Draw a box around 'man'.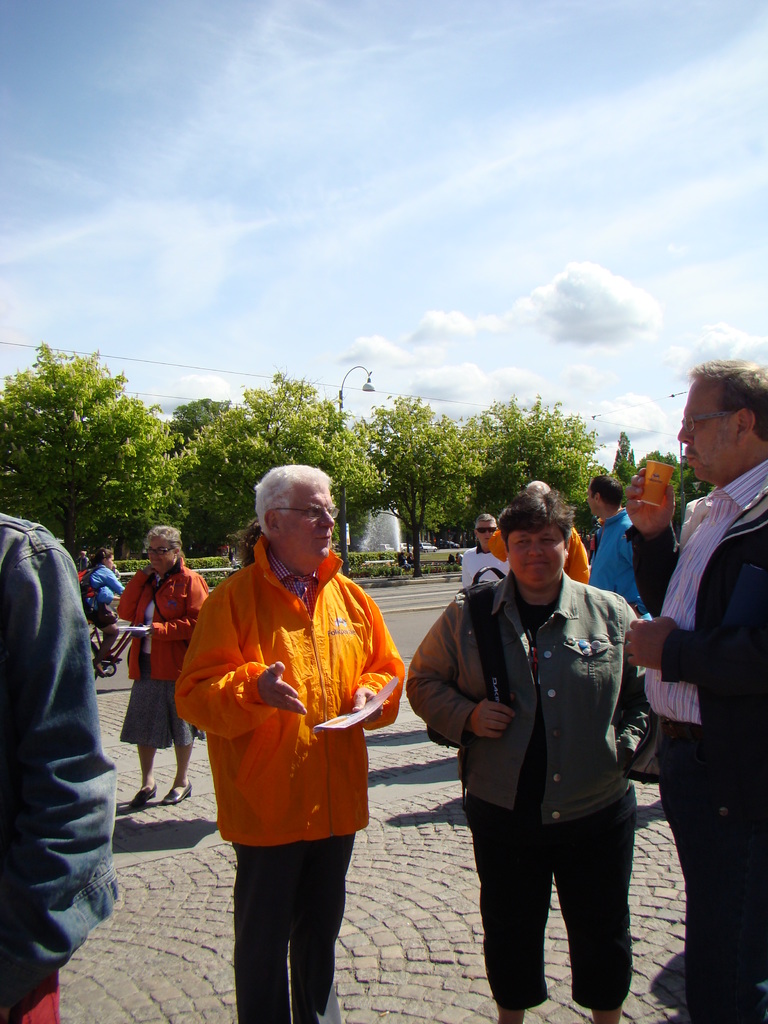
bbox=[184, 470, 399, 1009].
